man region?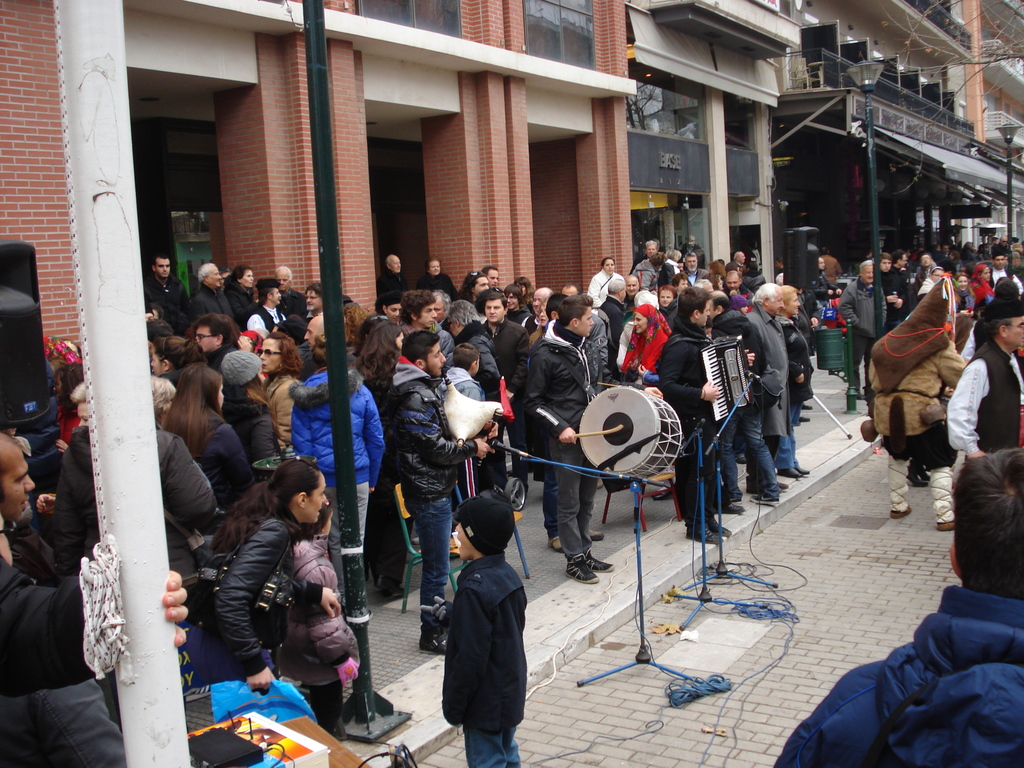
{"left": 939, "top": 244, "right": 947, "bottom": 255}
